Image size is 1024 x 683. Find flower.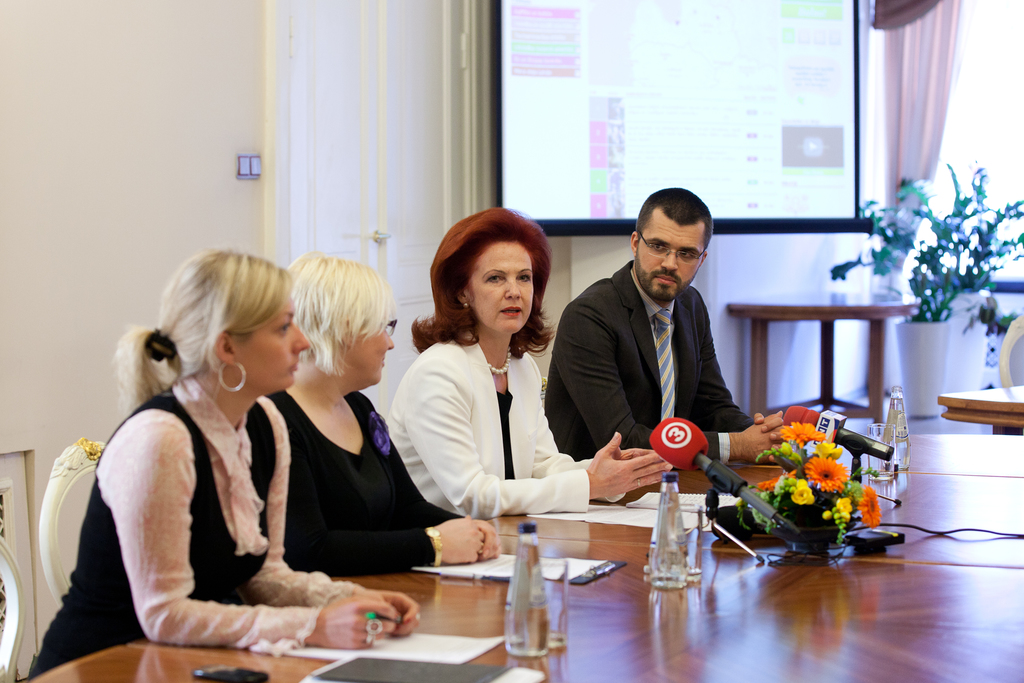
BBox(790, 479, 815, 508).
